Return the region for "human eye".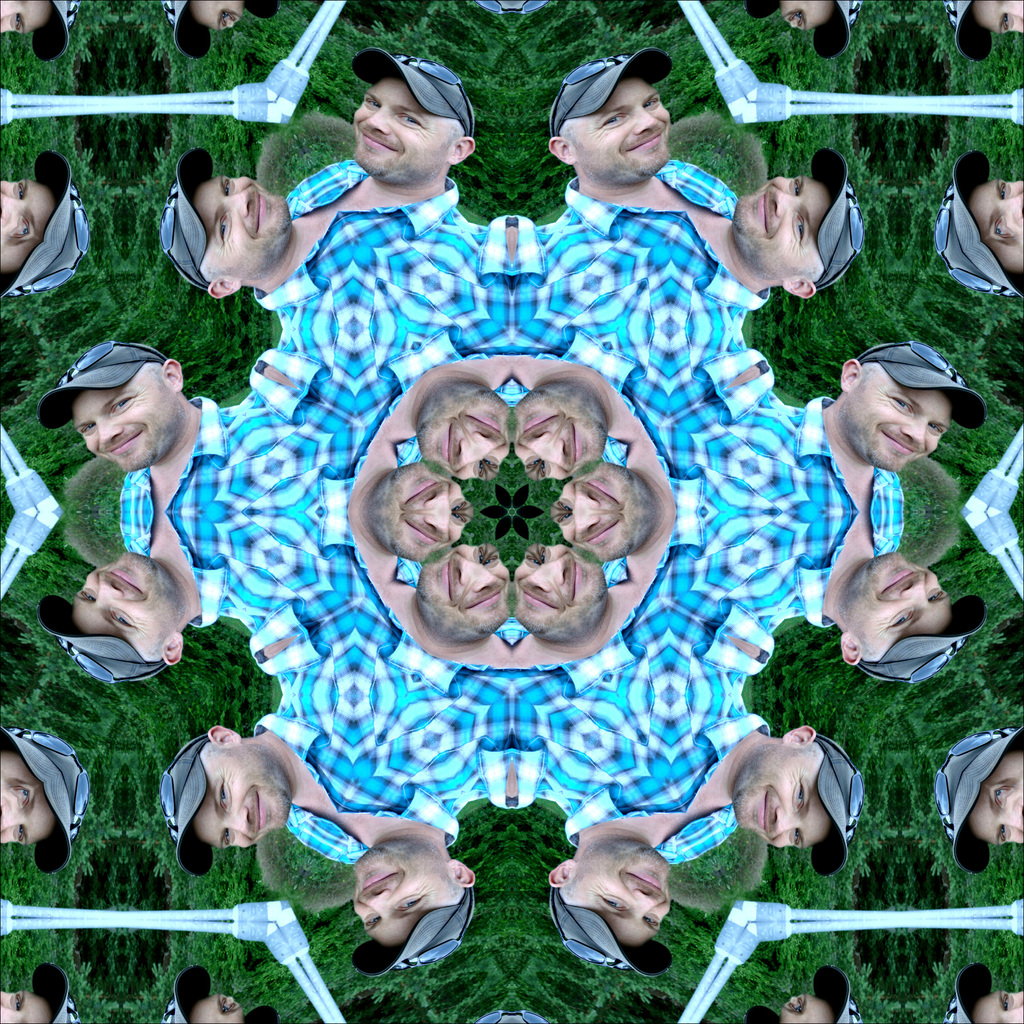
(788, 179, 803, 202).
